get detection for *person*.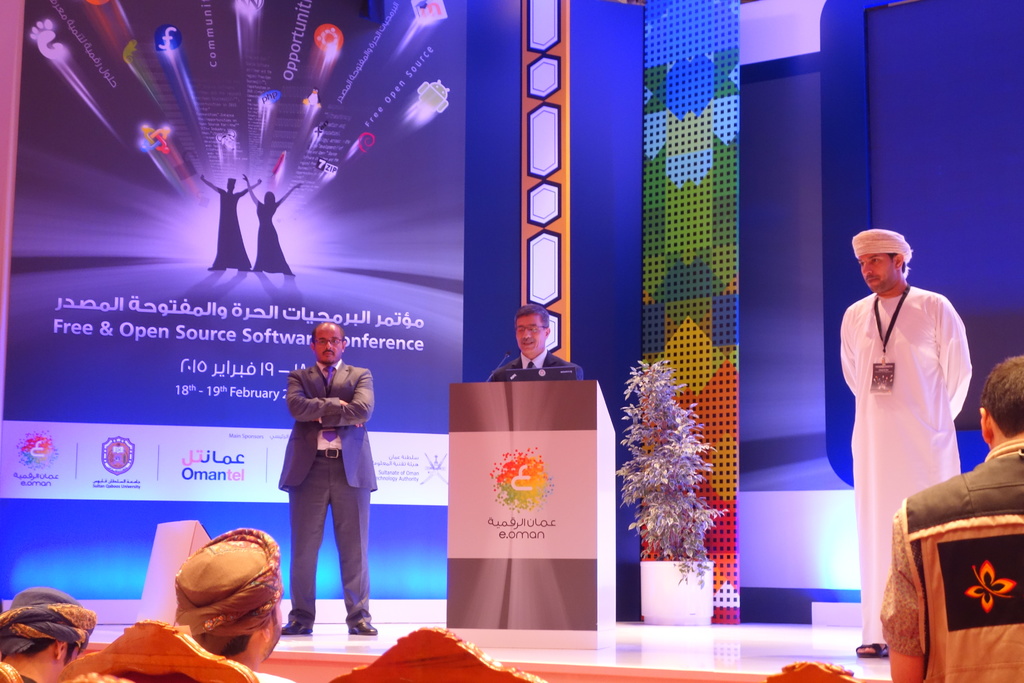
Detection: select_region(836, 238, 975, 657).
